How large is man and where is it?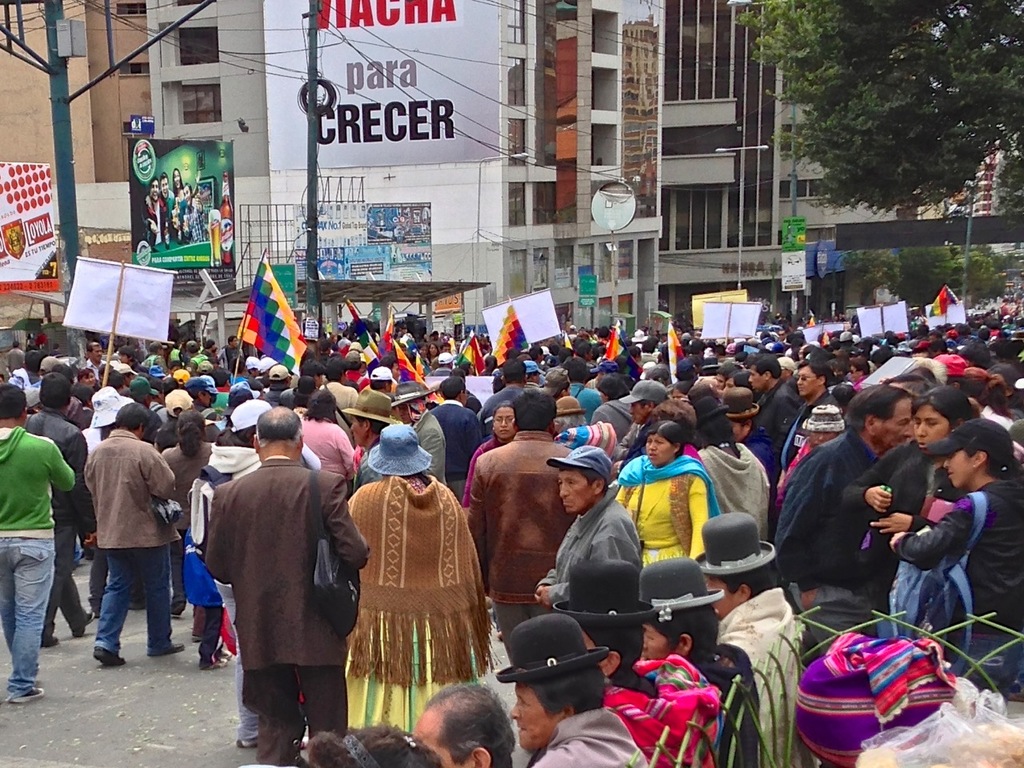
Bounding box: 742/357/798/439.
